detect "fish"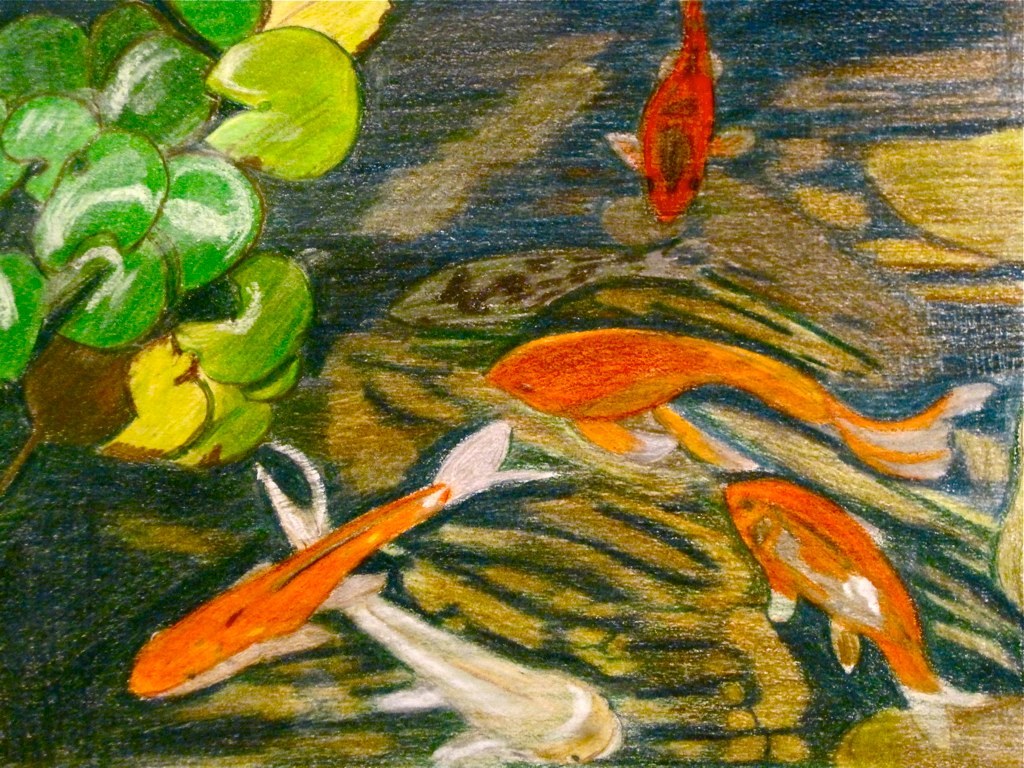
pyautogui.locateOnScreen(722, 480, 990, 755)
